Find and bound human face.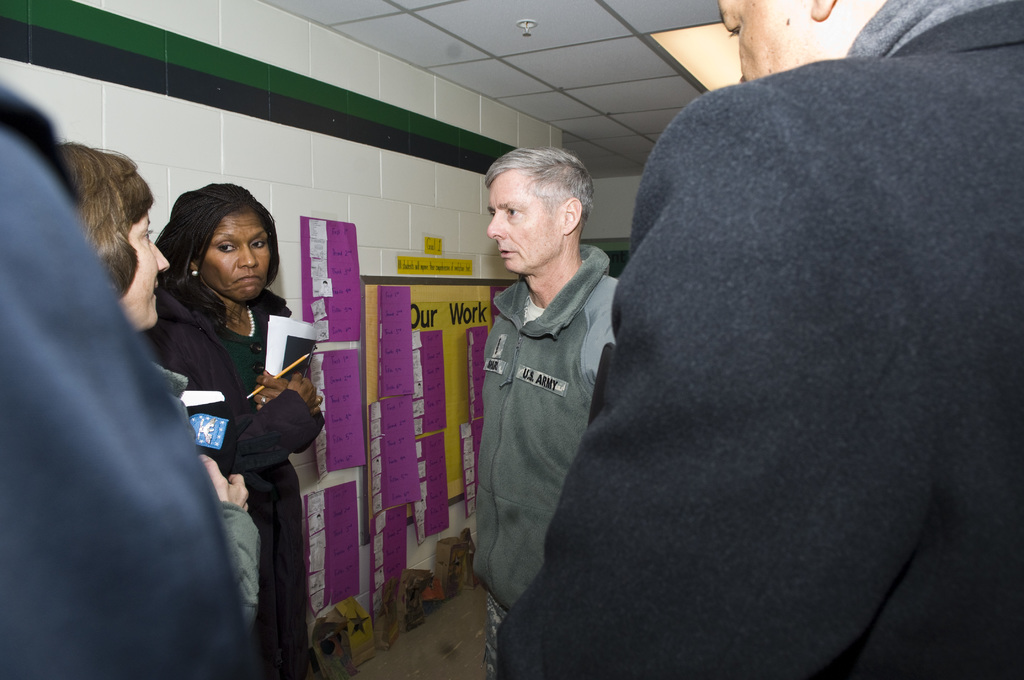
Bound: x1=716 y1=0 x2=817 y2=86.
